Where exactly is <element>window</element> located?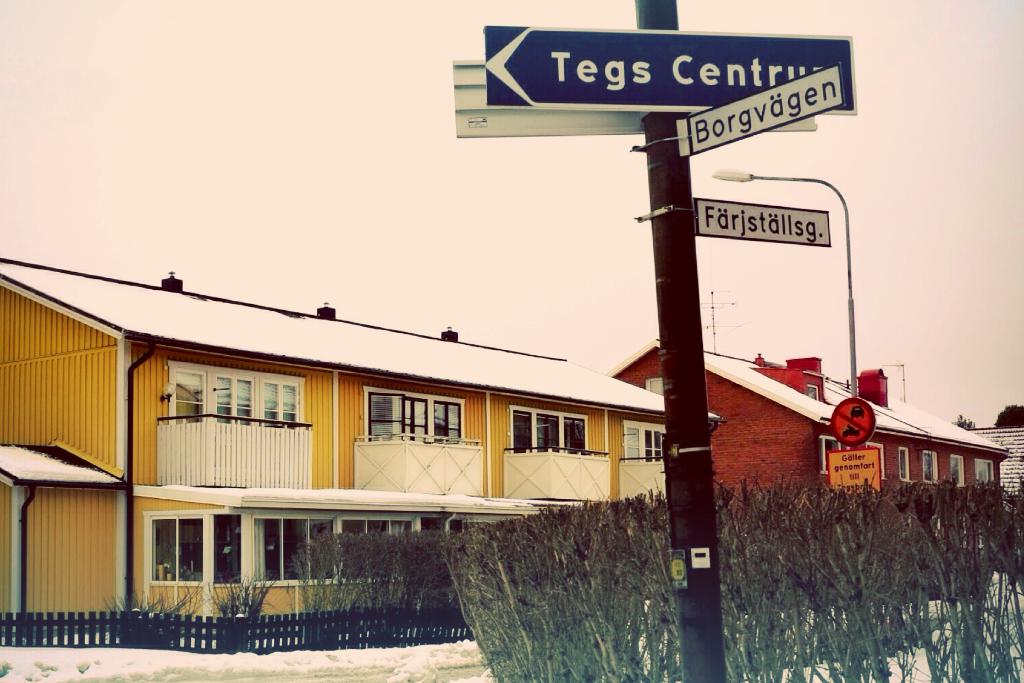
Its bounding box is [x1=868, y1=443, x2=887, y2=479].
